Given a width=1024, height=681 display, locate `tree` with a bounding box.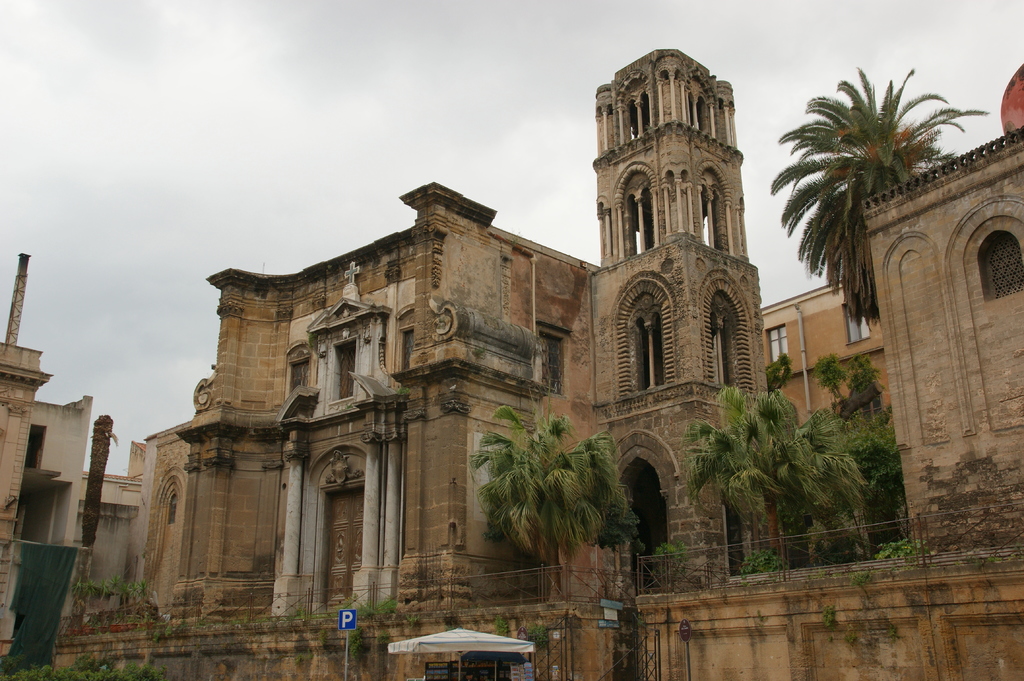
Located: (770, 402, 908, 566).
